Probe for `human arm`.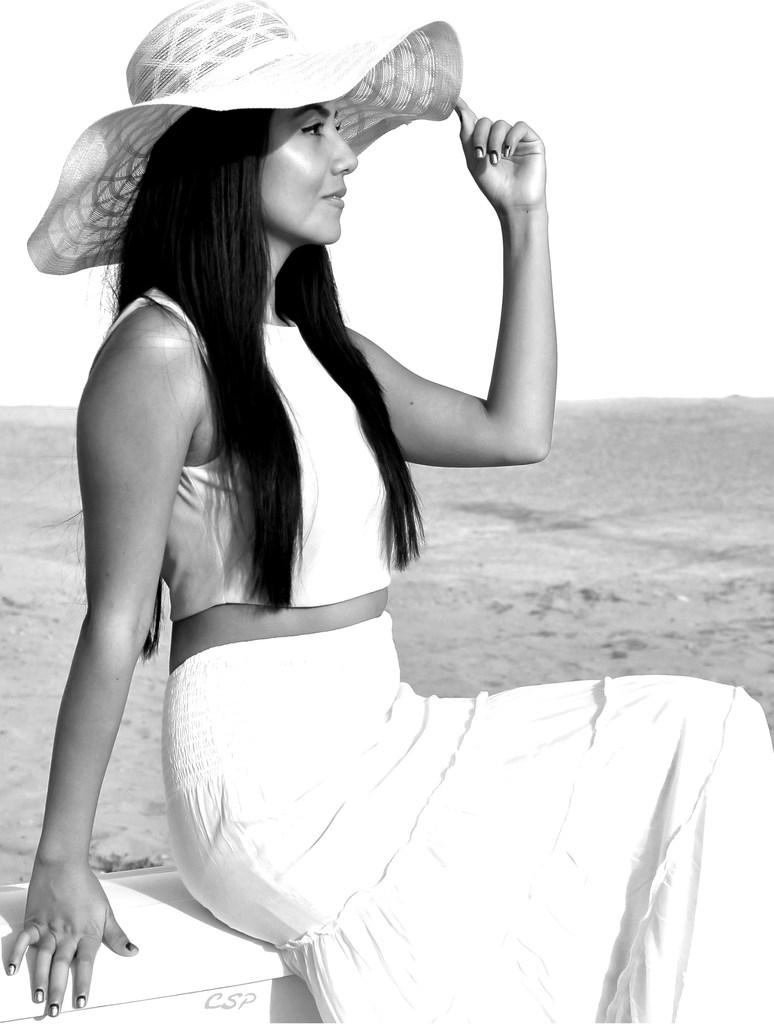
Probe result: {"left": 325, "top": 90, "right": 566, "bottom": 533}.
